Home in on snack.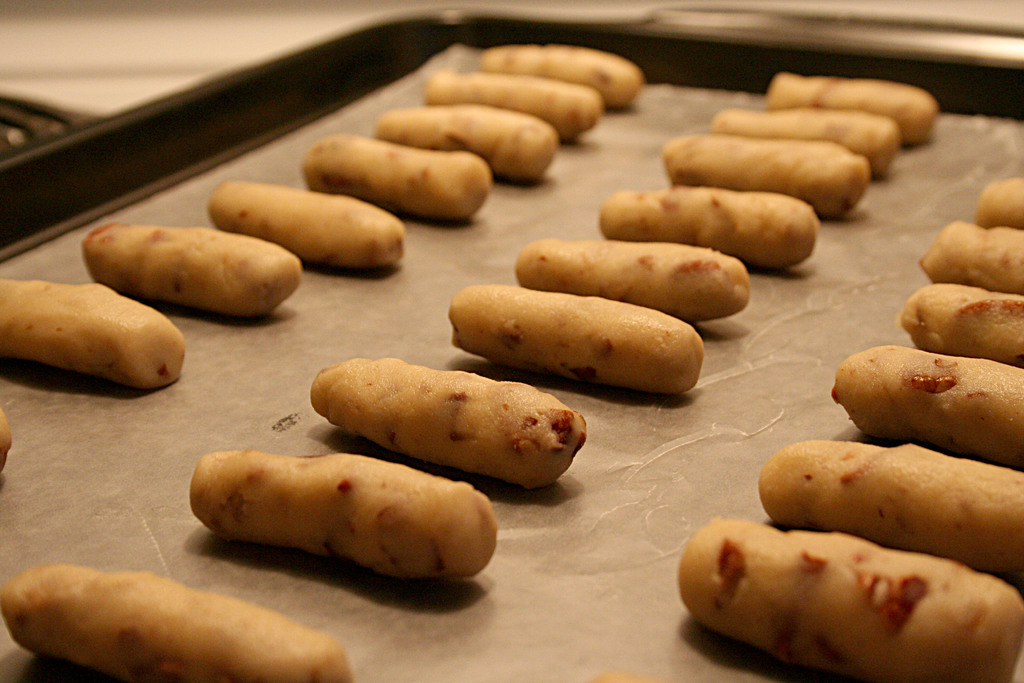
Homed in at 980,177,1023,224.
